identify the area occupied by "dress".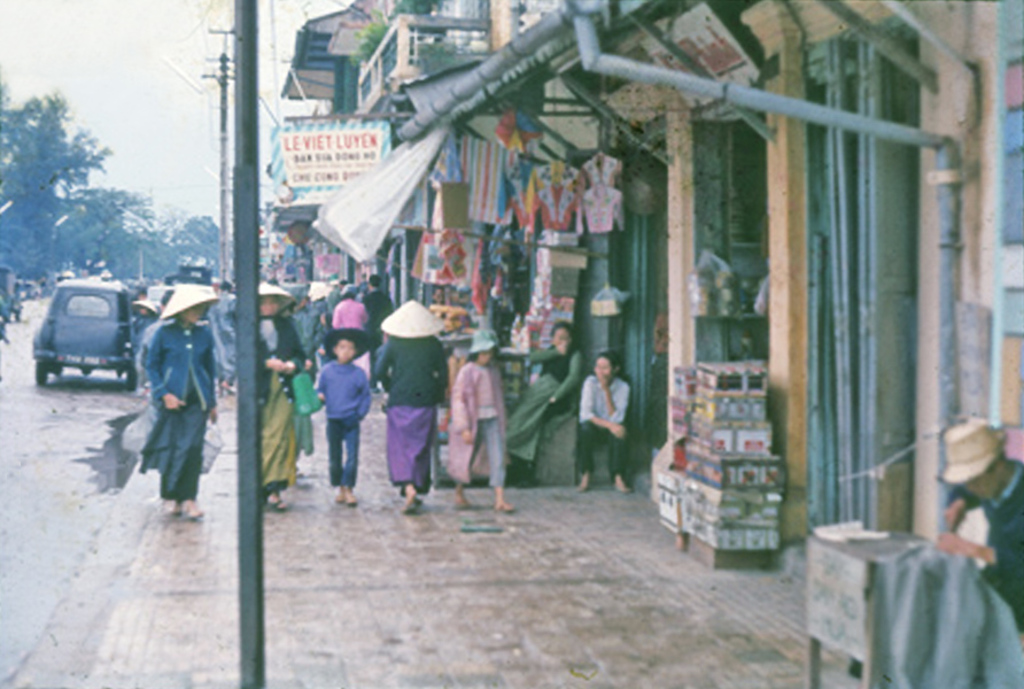
Area: [x1=143, y1=324, x2=212, y2=409].
